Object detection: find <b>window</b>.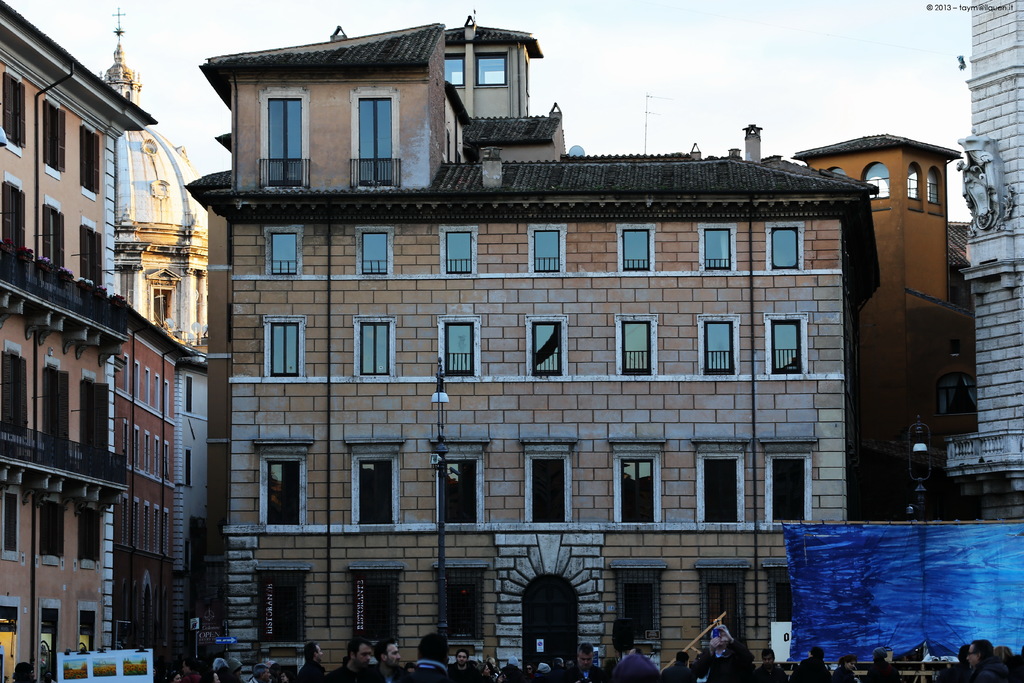
257:564:309:646.
